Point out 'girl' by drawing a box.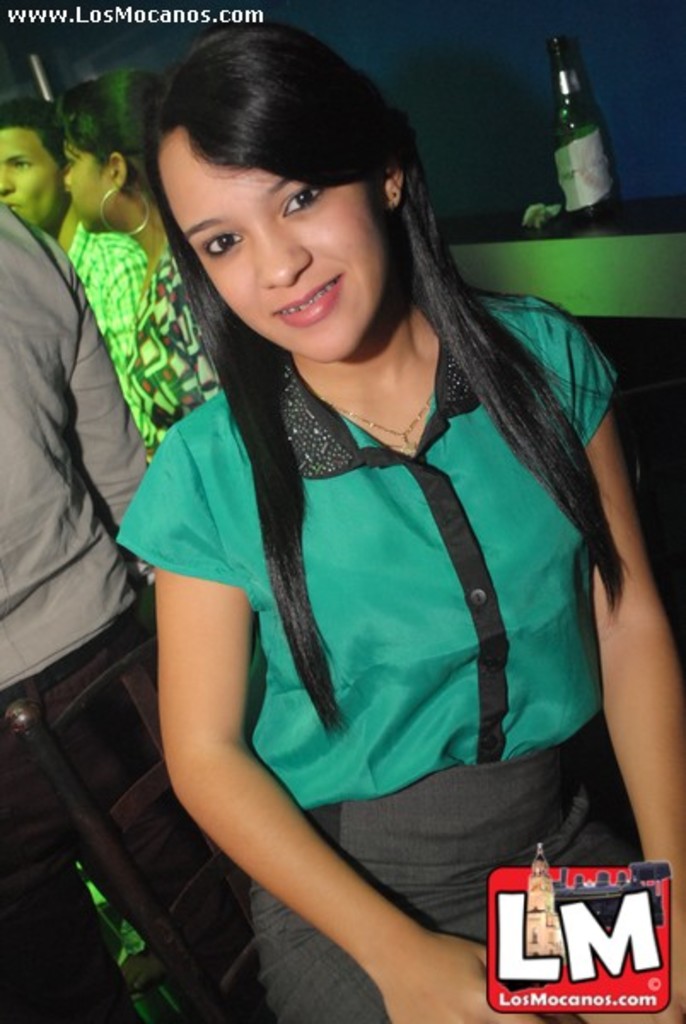
113,20,684,1022.
